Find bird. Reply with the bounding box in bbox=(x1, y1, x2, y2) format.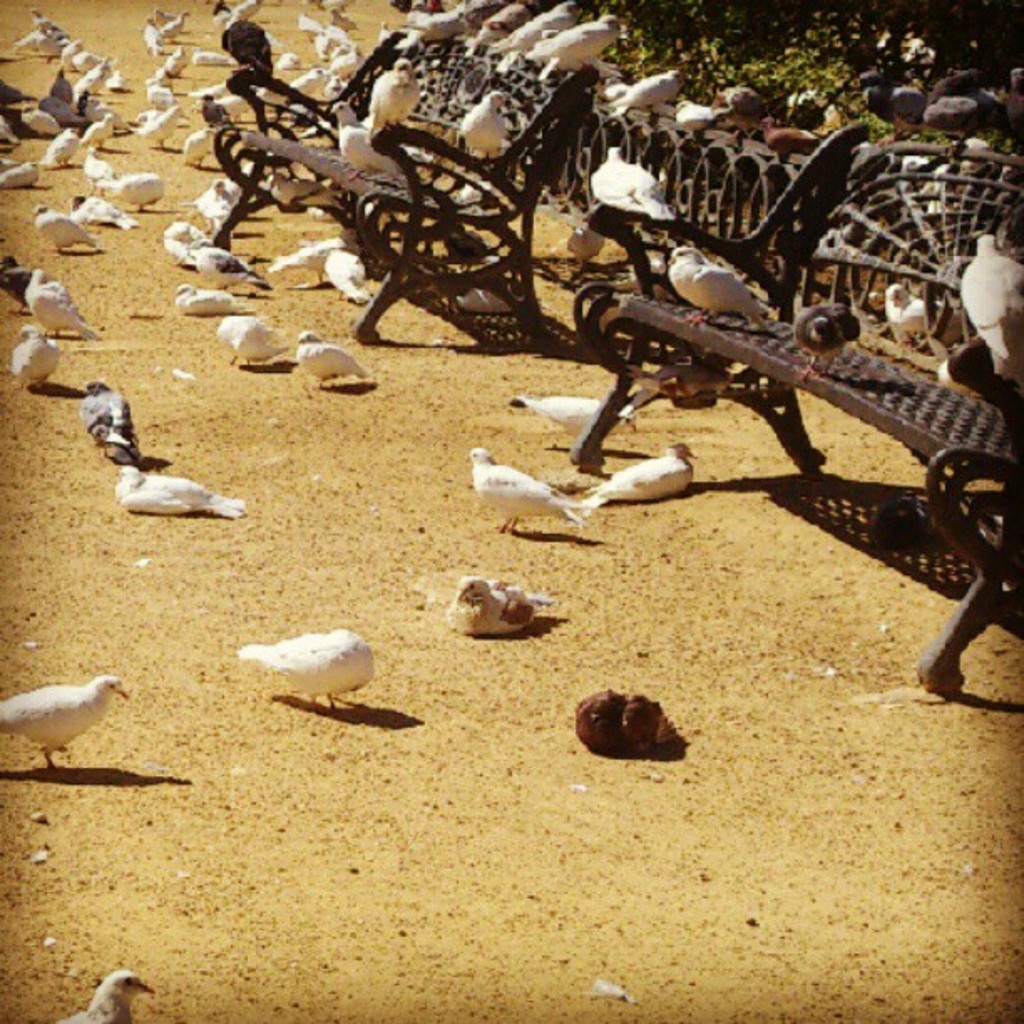
bbox=(460, 447, 596, 534).
